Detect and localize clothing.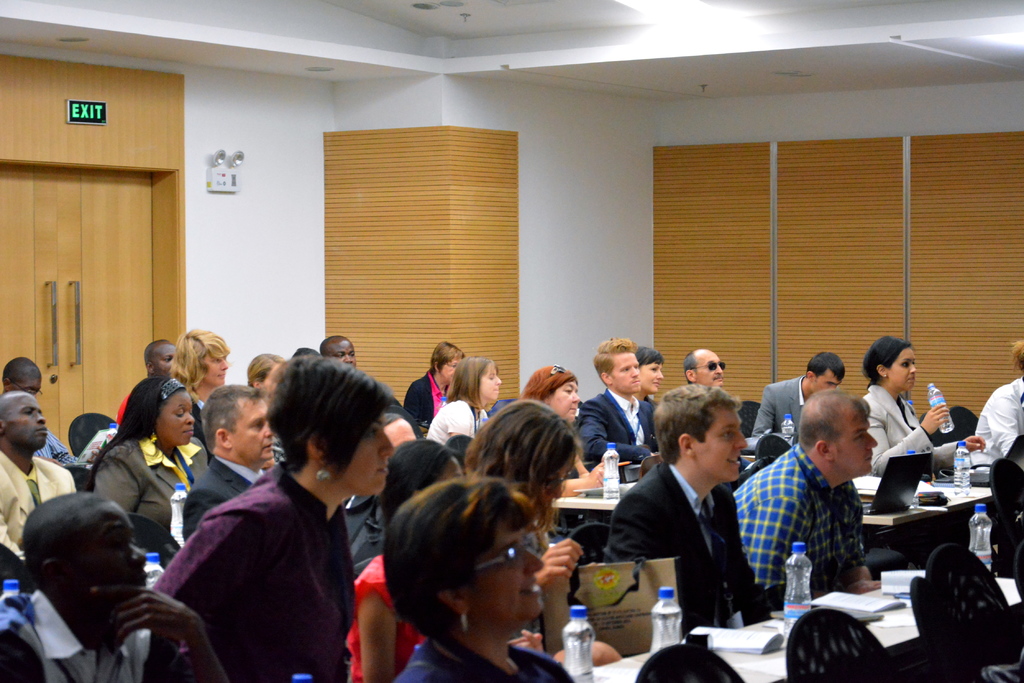
Localized at left=177, top=444, right=264, bottom=549.
